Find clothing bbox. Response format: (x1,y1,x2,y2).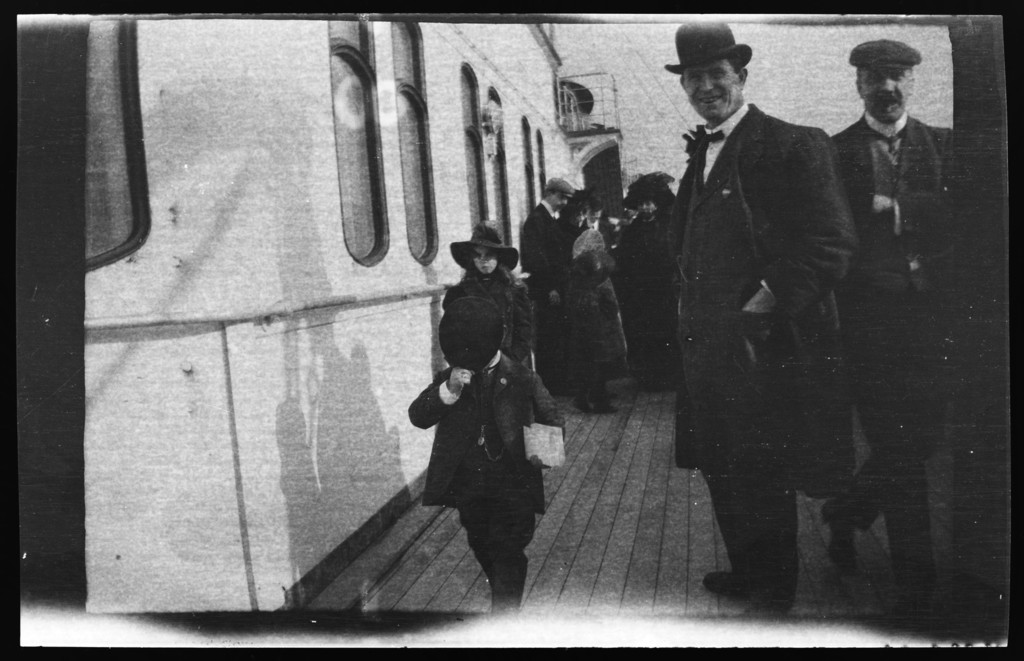
(525,201,572,380).
